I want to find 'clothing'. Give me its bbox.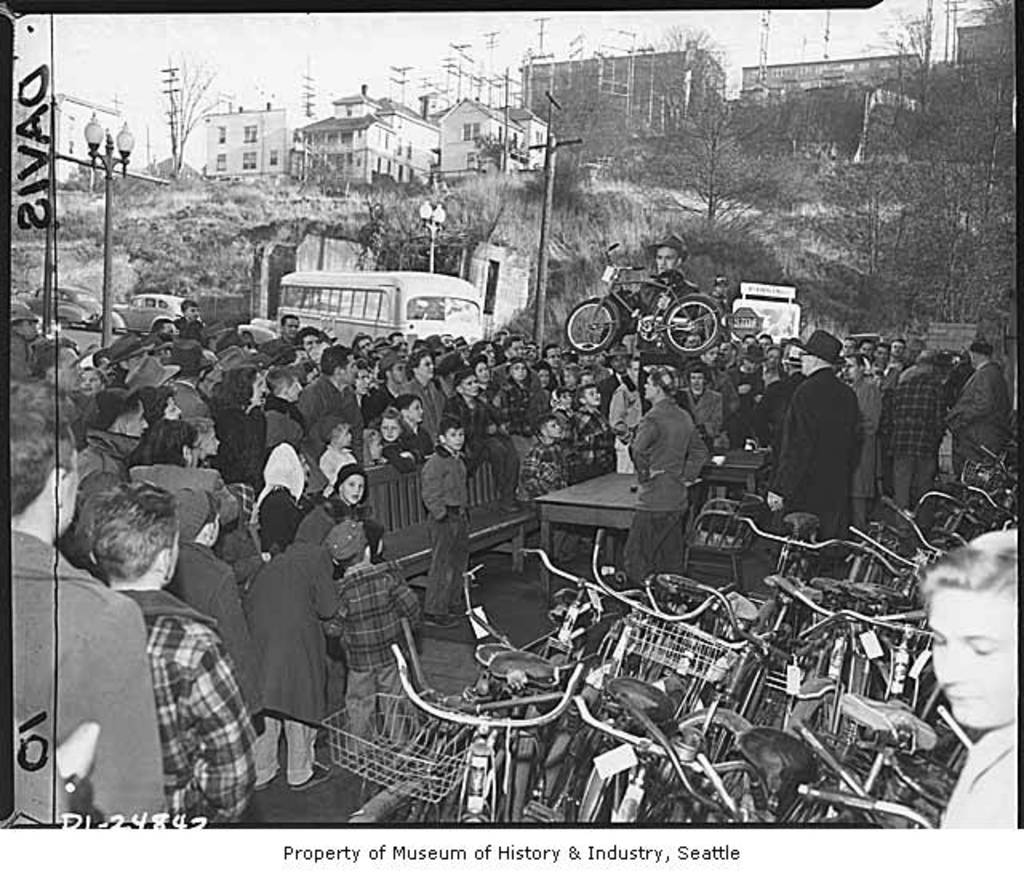
bbox(3, 527, 171, 826).
